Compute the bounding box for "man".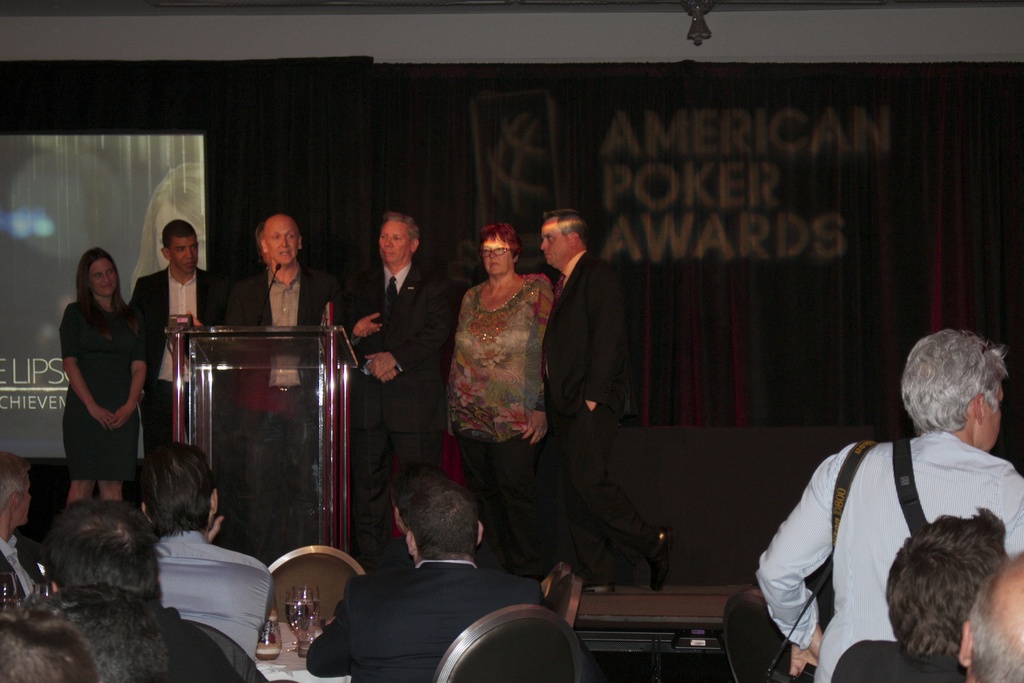
bbox=[753, 324, 1023, 682].
